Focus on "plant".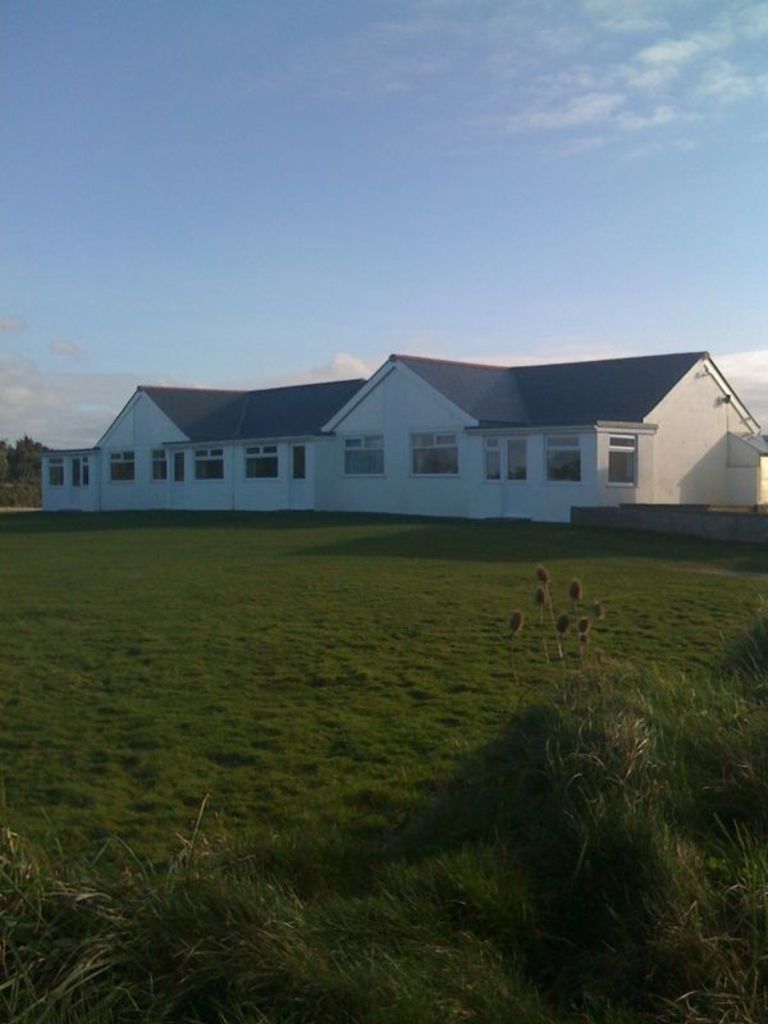
Focused at locate(0, 490, 767, 965).
